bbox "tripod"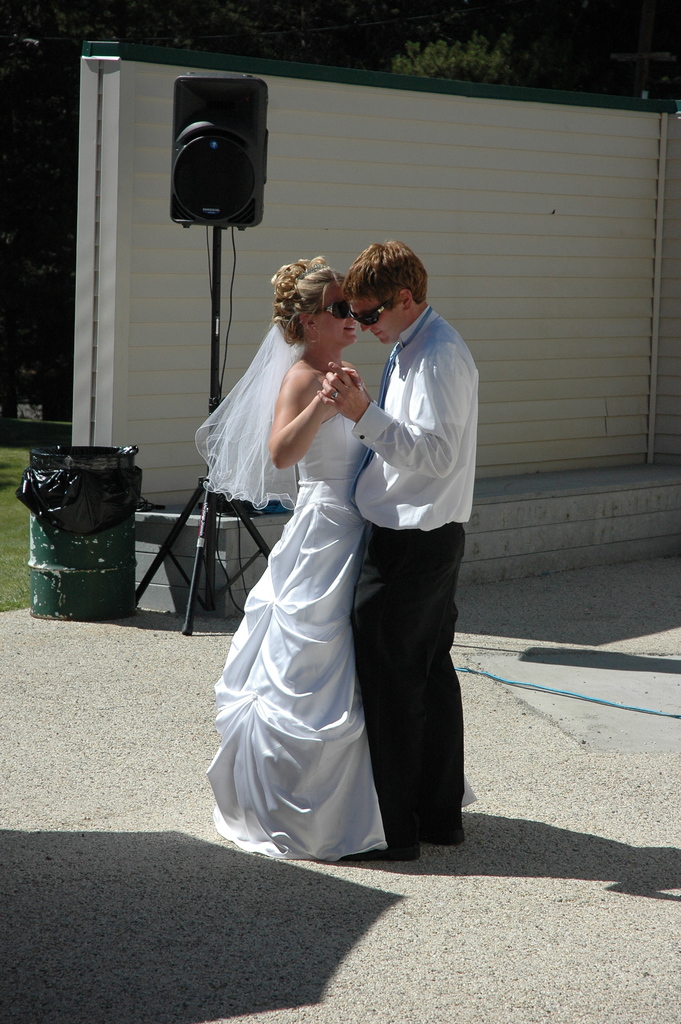
[113,452,277,639]
